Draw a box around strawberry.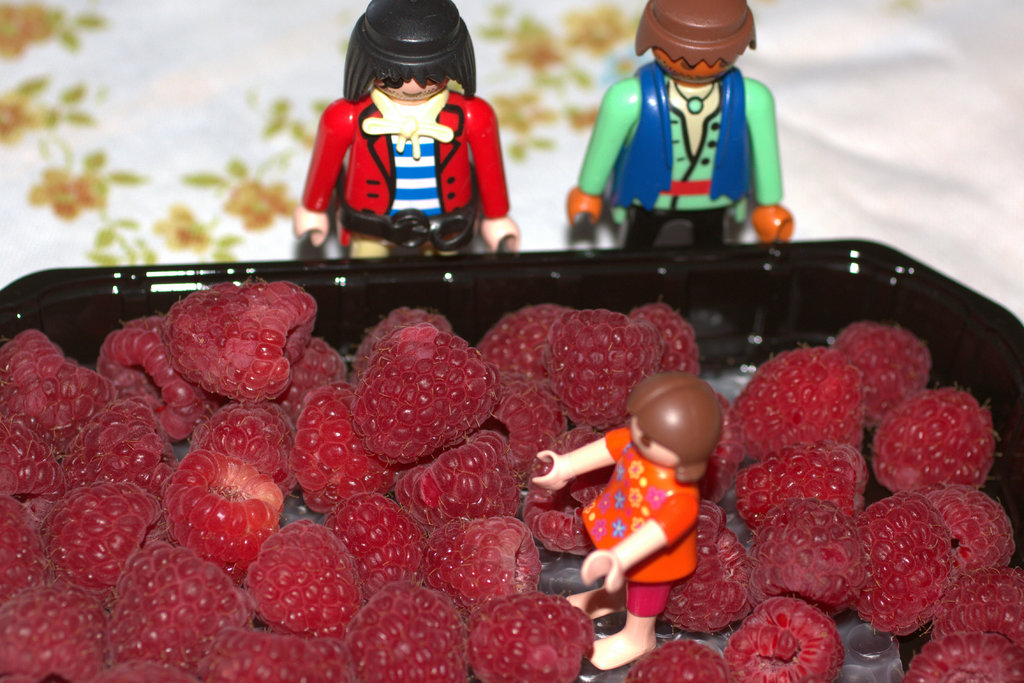
726:597:861:682.
